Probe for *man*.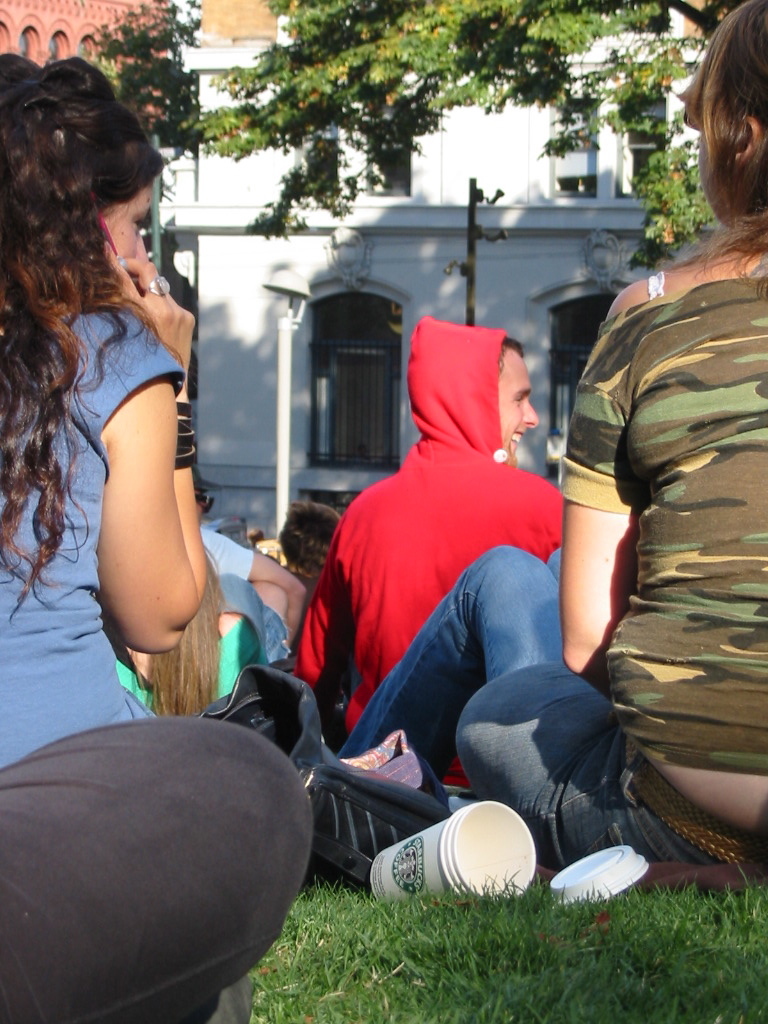
Probe result: 298, 304, 575, 811.
